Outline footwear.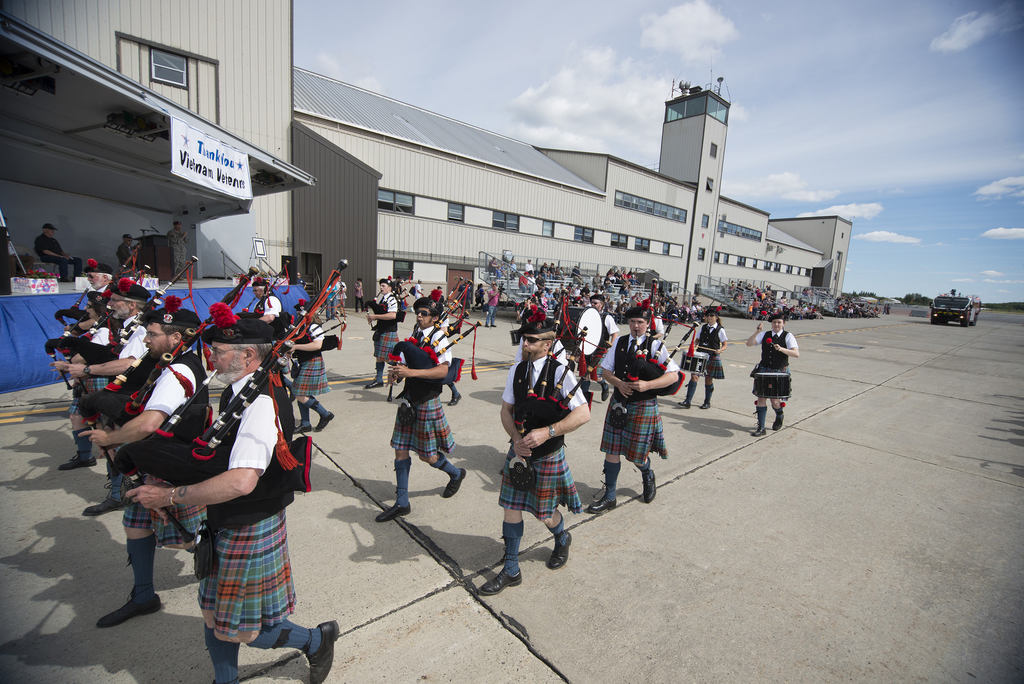
Outline: bbox=[756, 423, 767, 437].
